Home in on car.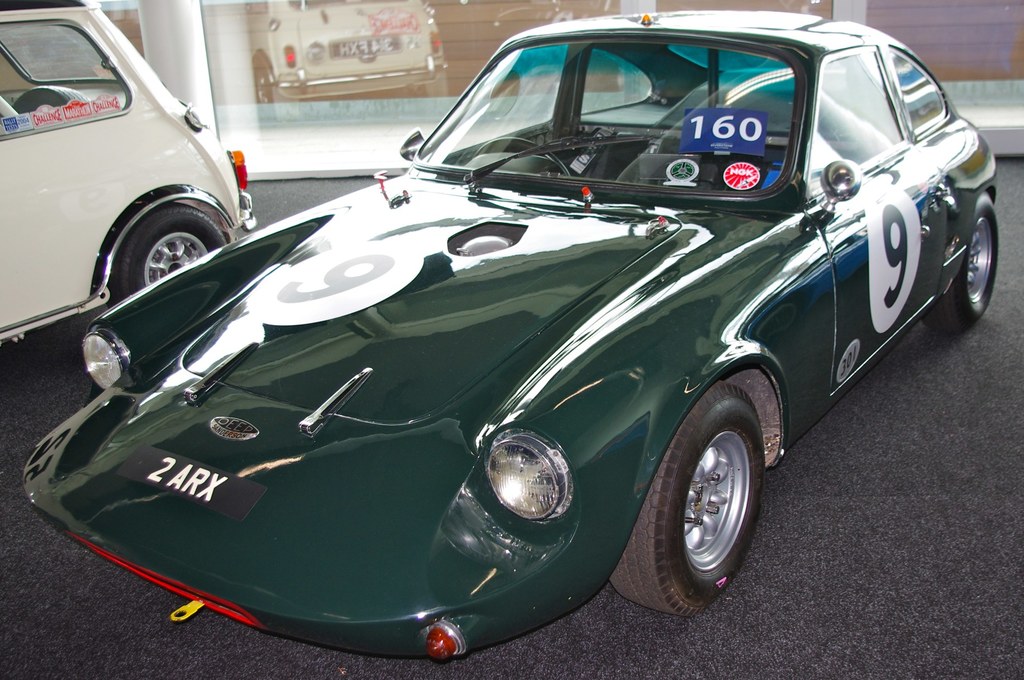
Homed in at x1=22, y1=12, x2=998, y2=661.
